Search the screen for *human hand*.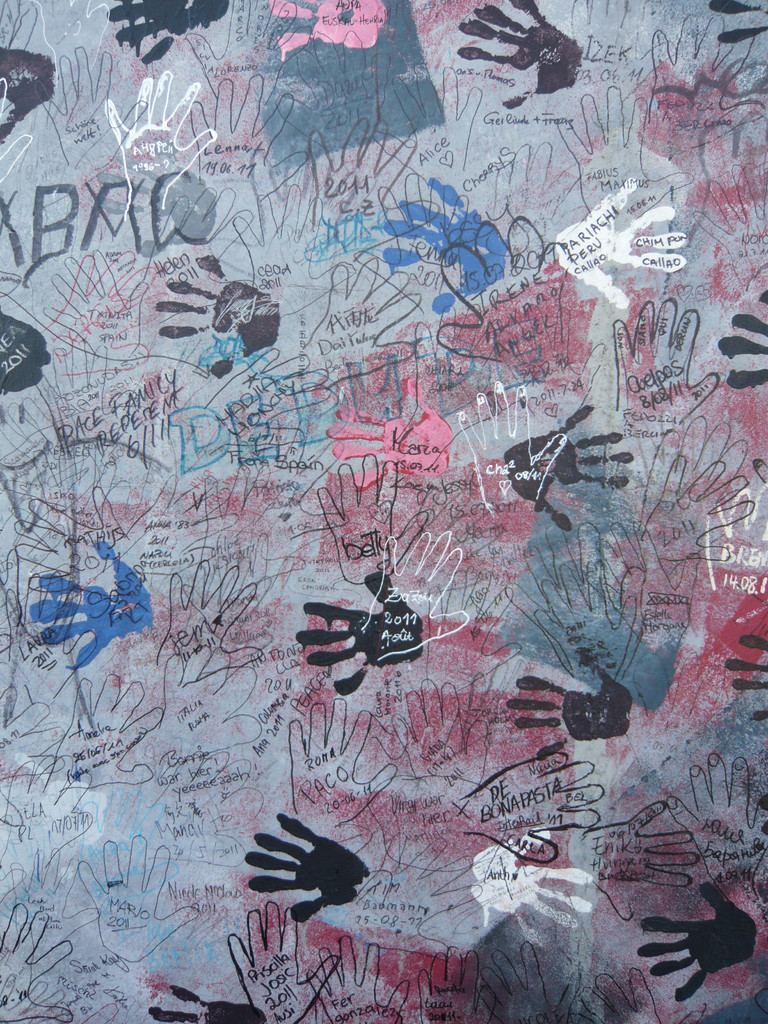
Found at box=[390, 676, 488, 801].
